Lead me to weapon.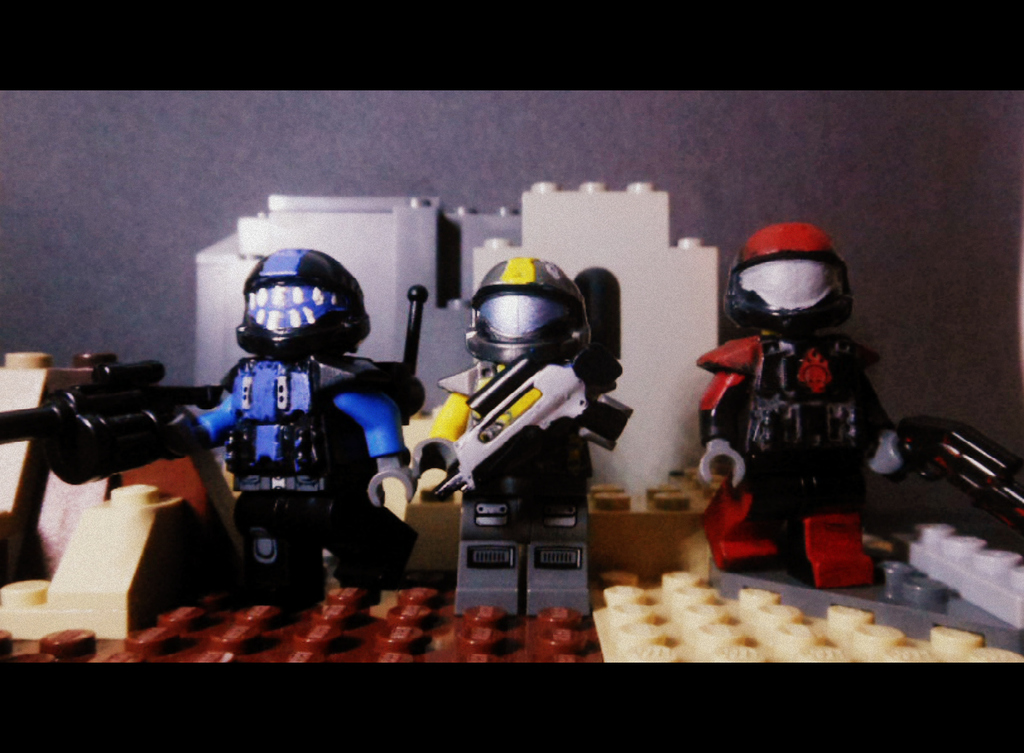
Lead to region(880, 408, 1023, 541).
